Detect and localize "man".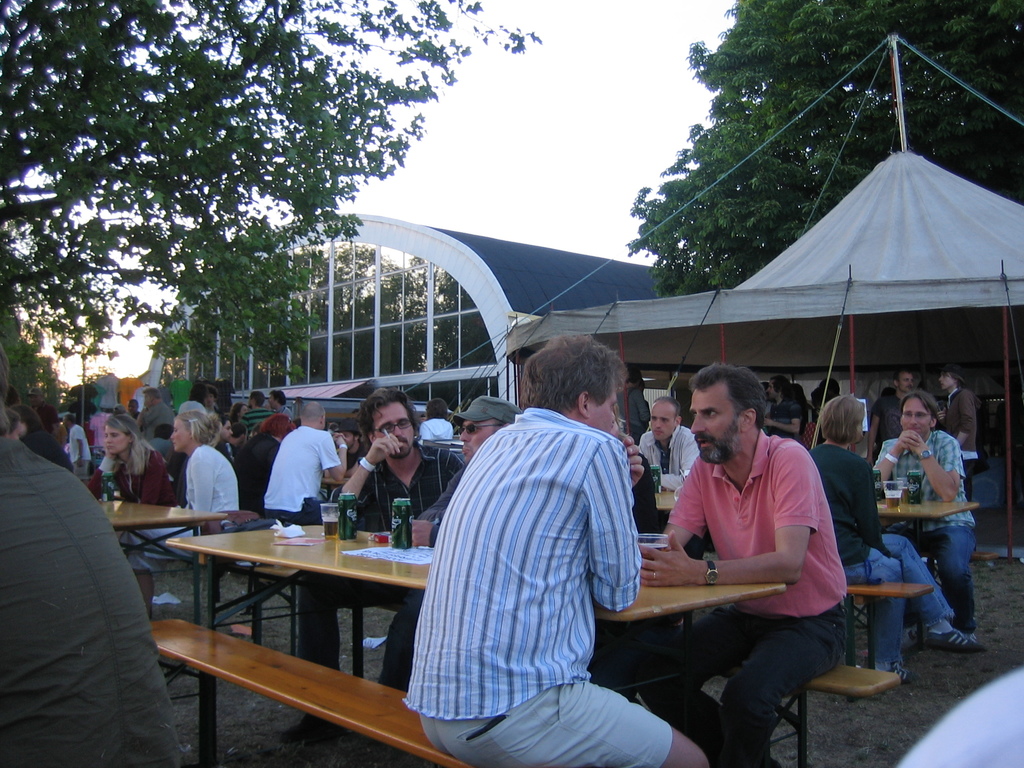
Localized at Rect(150, 421, 171, 458).
